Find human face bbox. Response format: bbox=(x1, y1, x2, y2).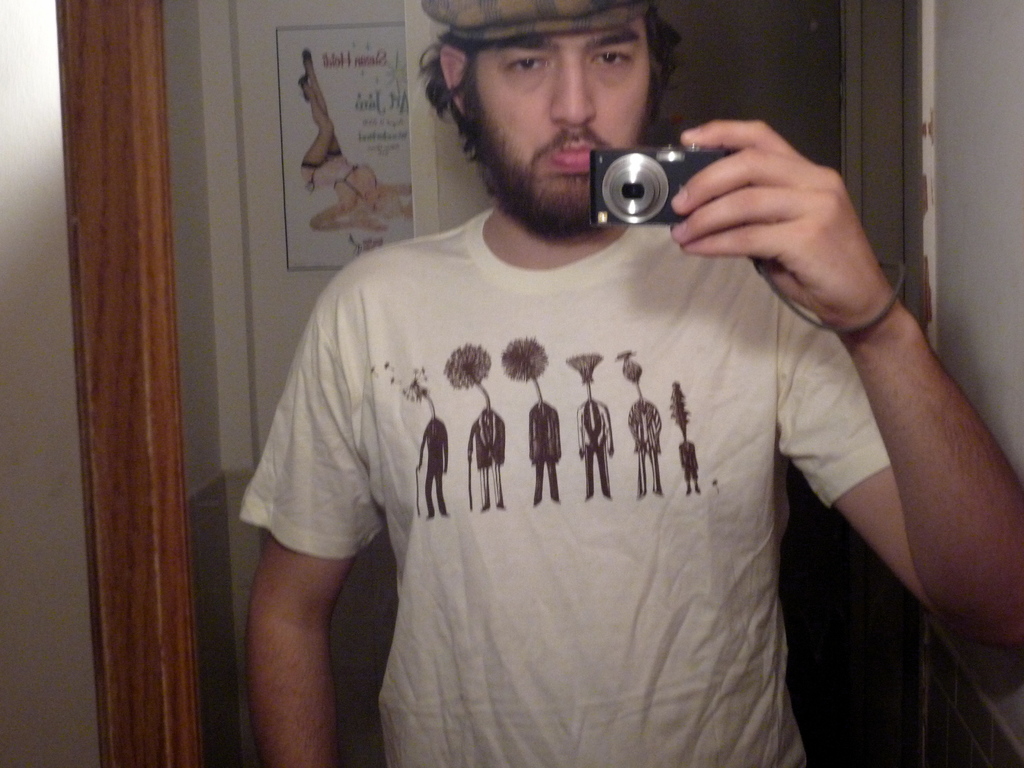
bbox=(364, 188, 387, 206).
